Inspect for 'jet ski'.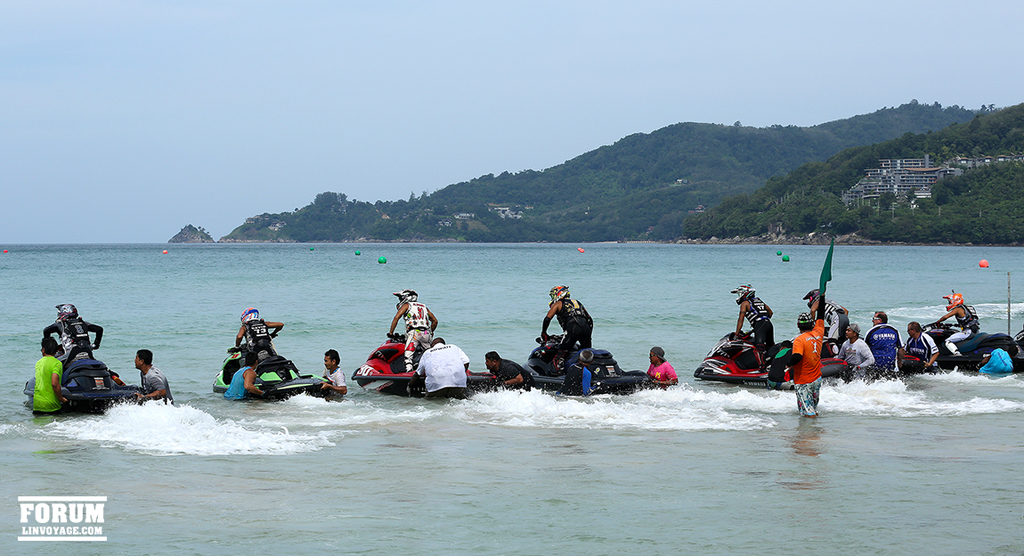
Inspection: 526 330 662 401.
